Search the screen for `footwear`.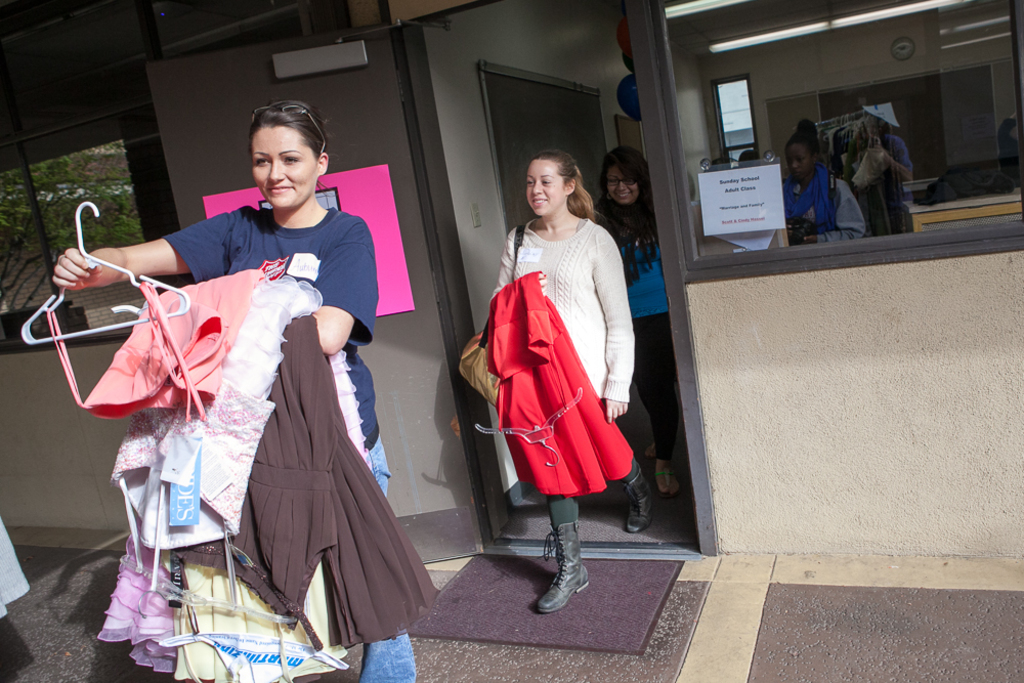
Found at locate(532, 526, 592, 623).
